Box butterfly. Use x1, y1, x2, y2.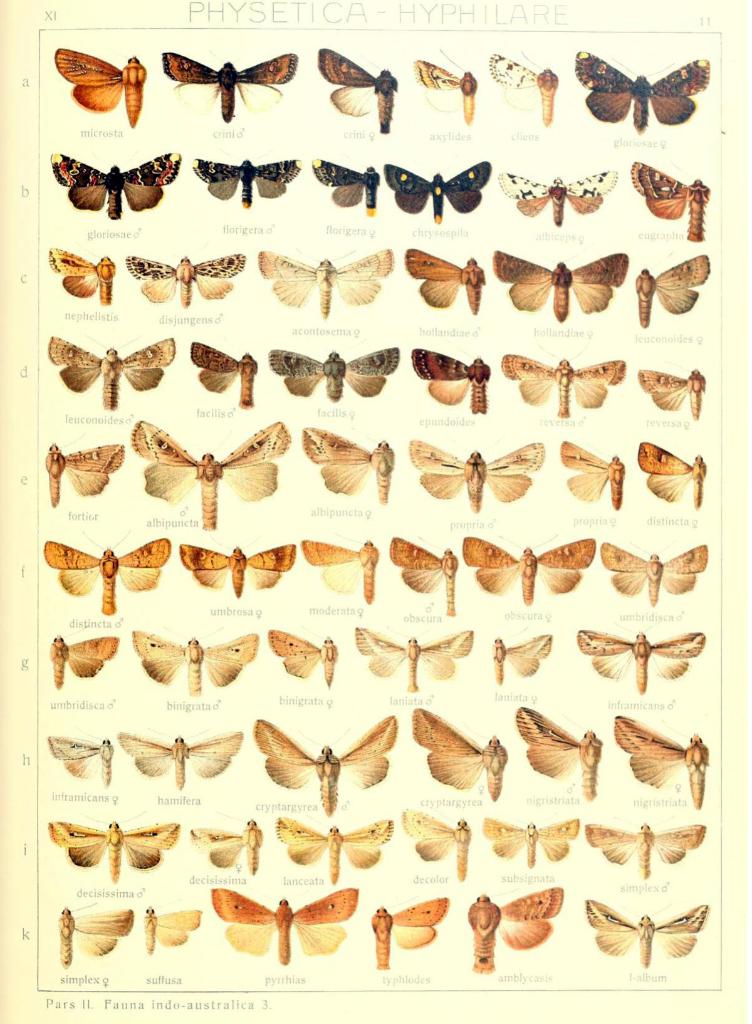
373, 155, 492, 216.
